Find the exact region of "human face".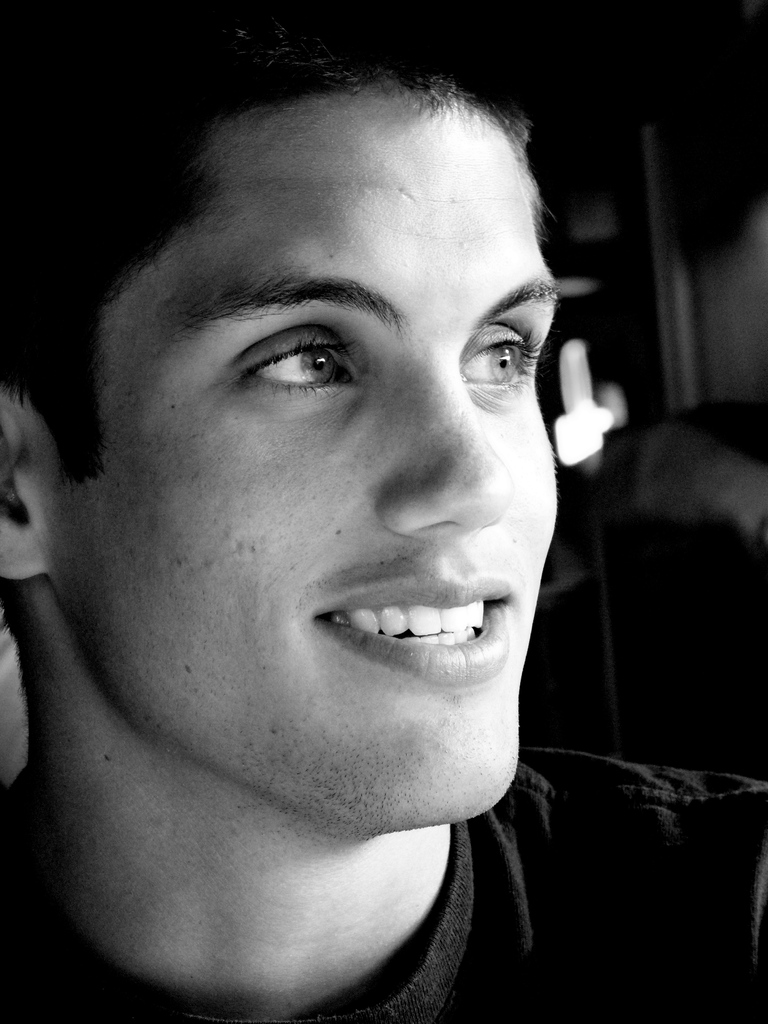
Exact region: locate(34, 85, 561, 836).
